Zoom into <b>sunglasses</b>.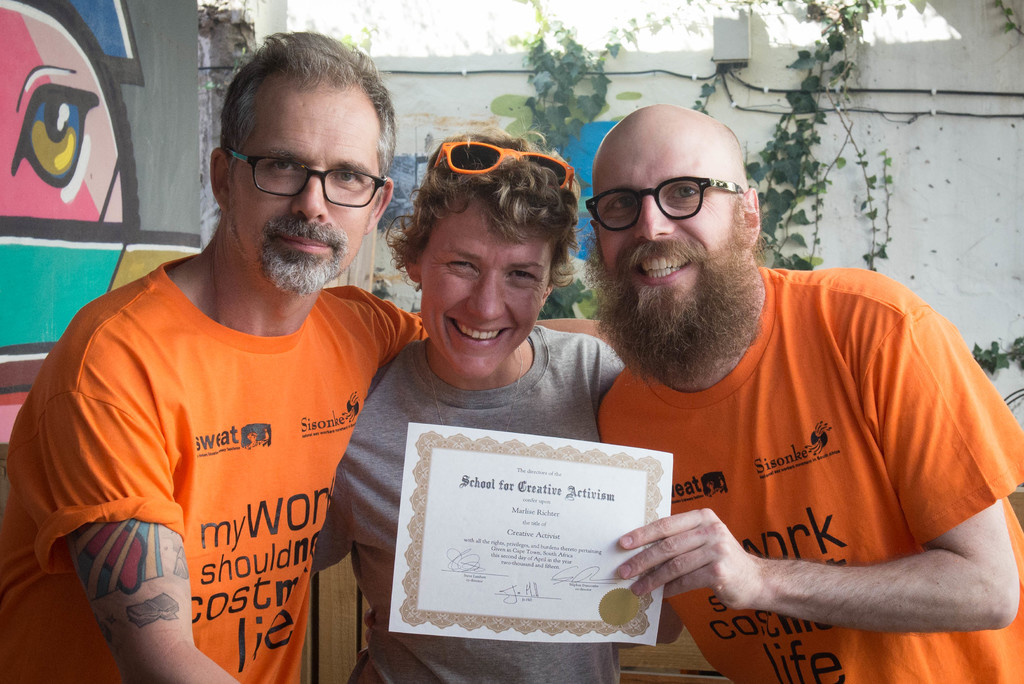
Zoom target: locate(420, 143, 573, 226).
